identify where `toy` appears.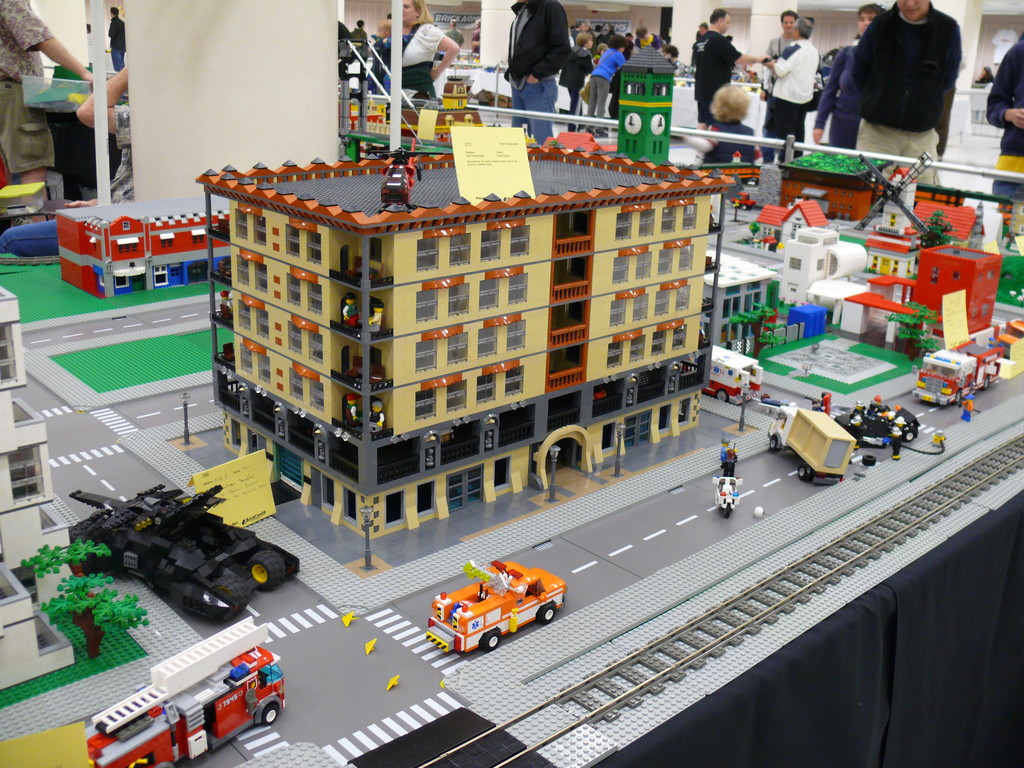
Appears at region(764, 401, 850, 484).
